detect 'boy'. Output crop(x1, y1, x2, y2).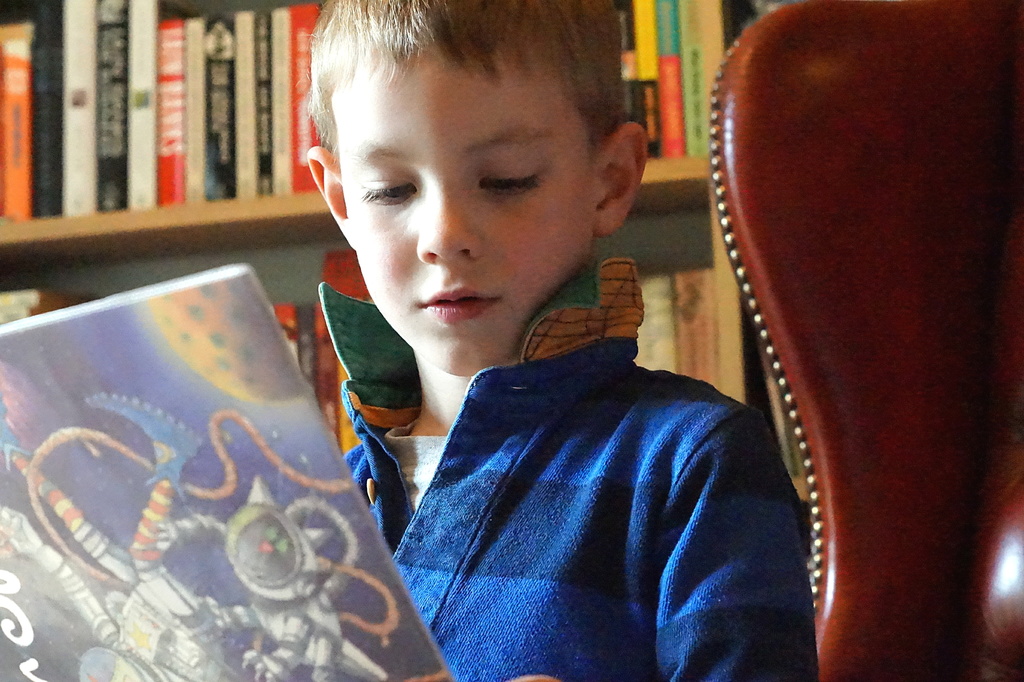
crop(306, 0, 819, 681).
